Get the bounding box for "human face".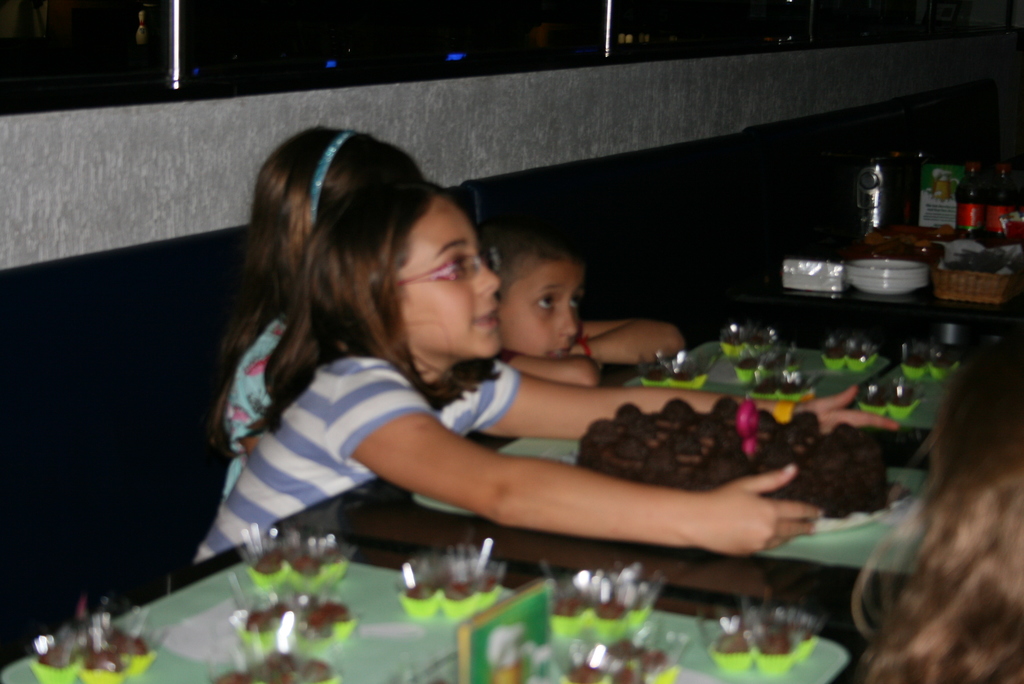
bbox(398, 197, 502, 357).
